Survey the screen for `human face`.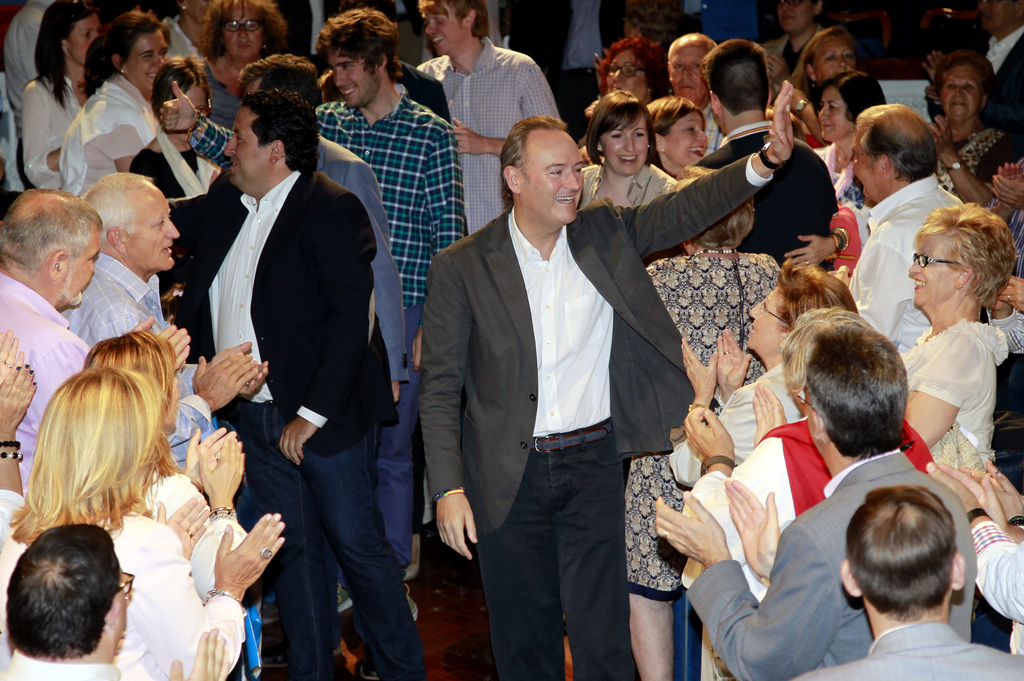
Survey found: 230:103:277:203.
